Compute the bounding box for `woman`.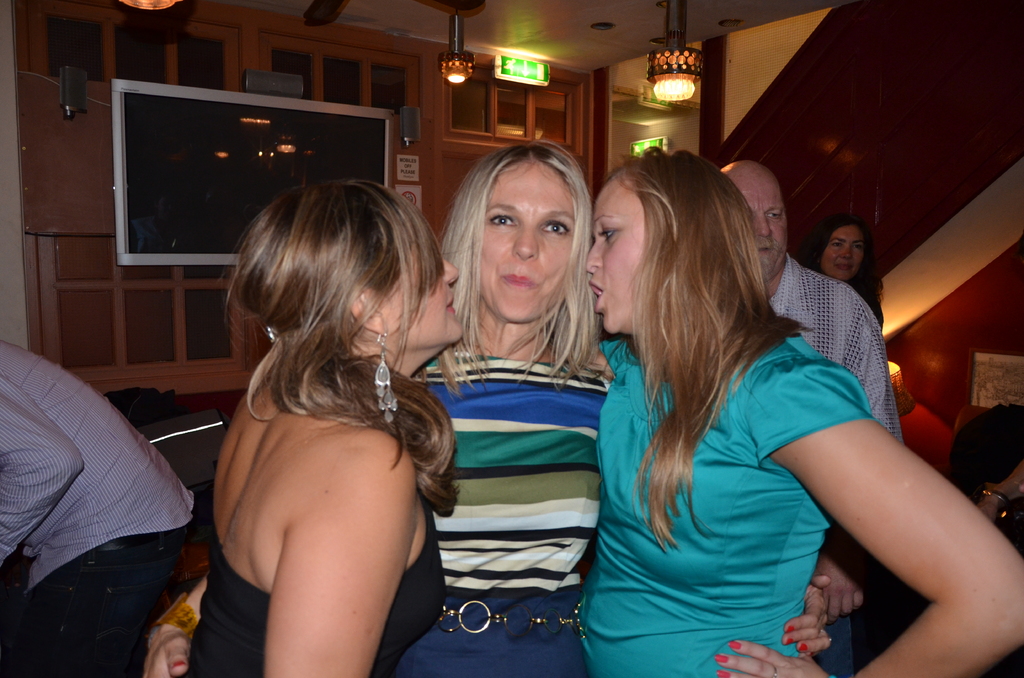
(564,137,1023,677).
